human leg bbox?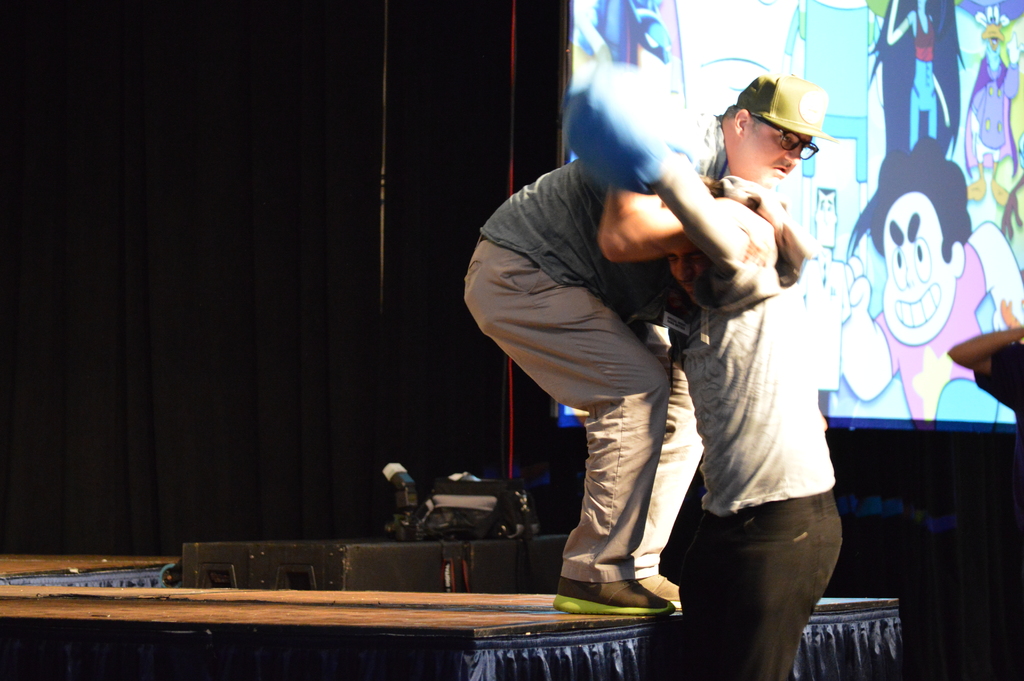
box=[676, 498, 845, 678]
